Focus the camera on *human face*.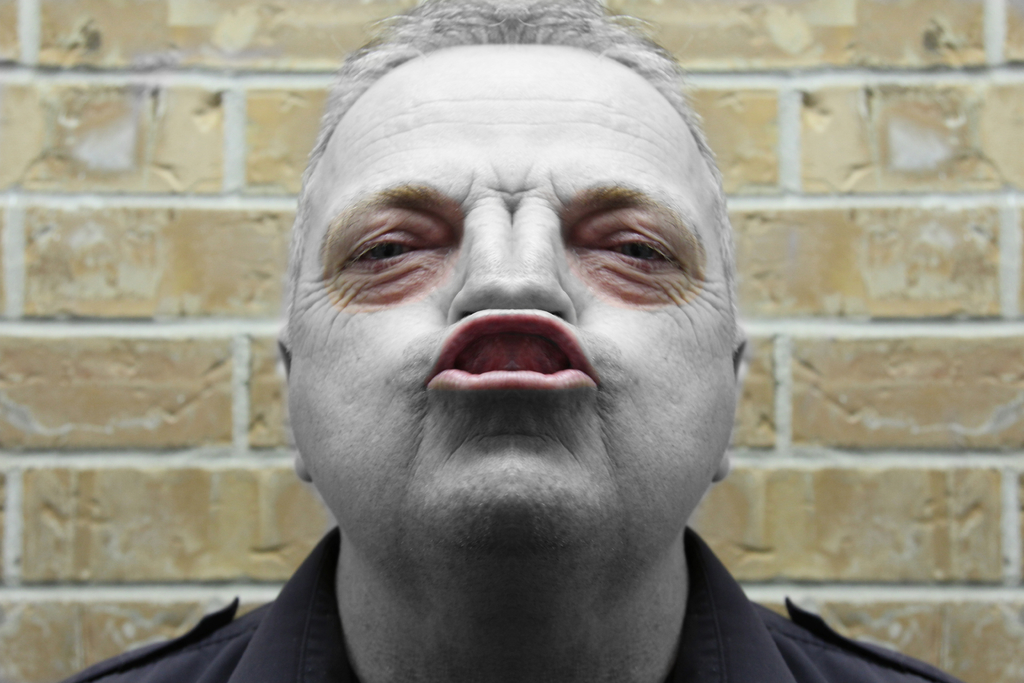
Focus region: pyautogui.locateOnScreen(289, 44, 728, 579).
